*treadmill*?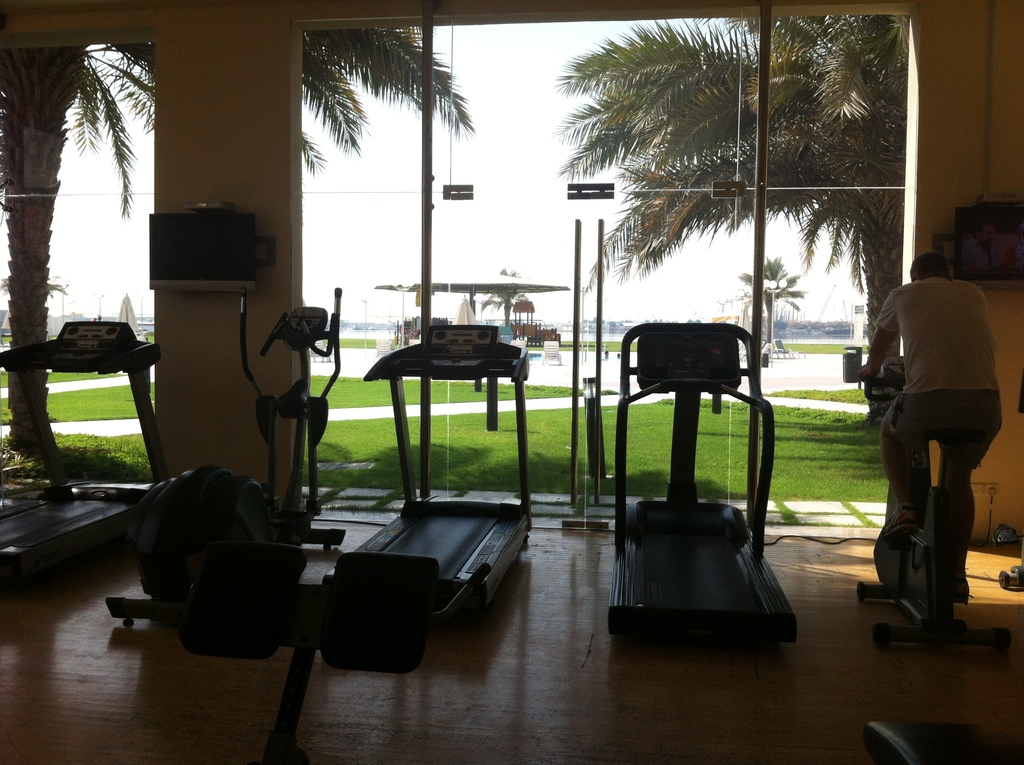
<box>607,325,799,653</box>
